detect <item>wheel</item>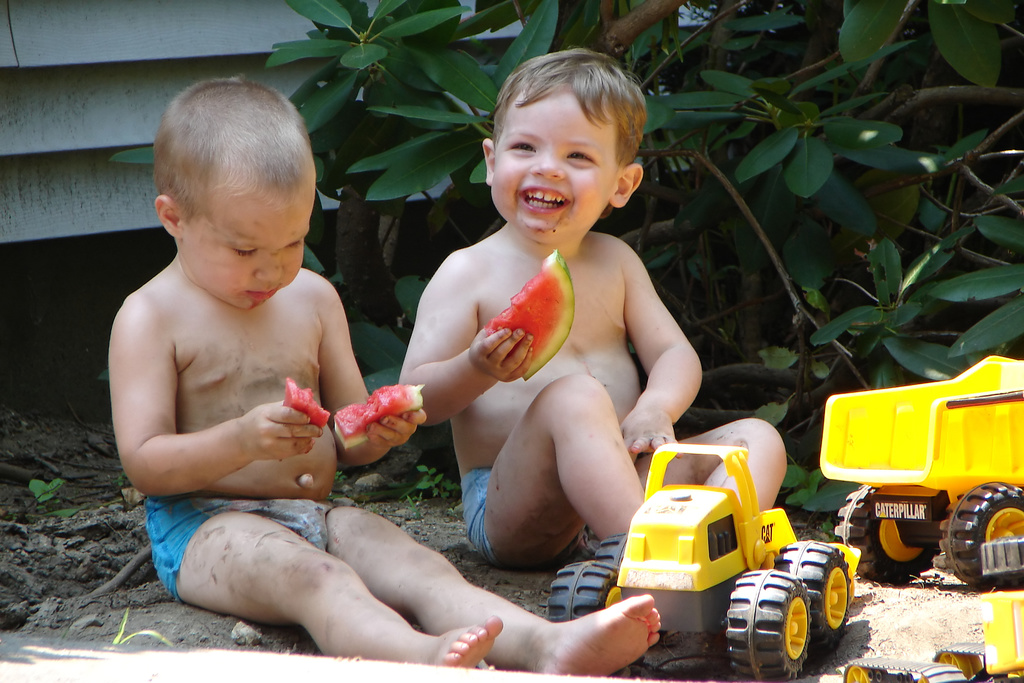
box(941, 652, 972, 678)
